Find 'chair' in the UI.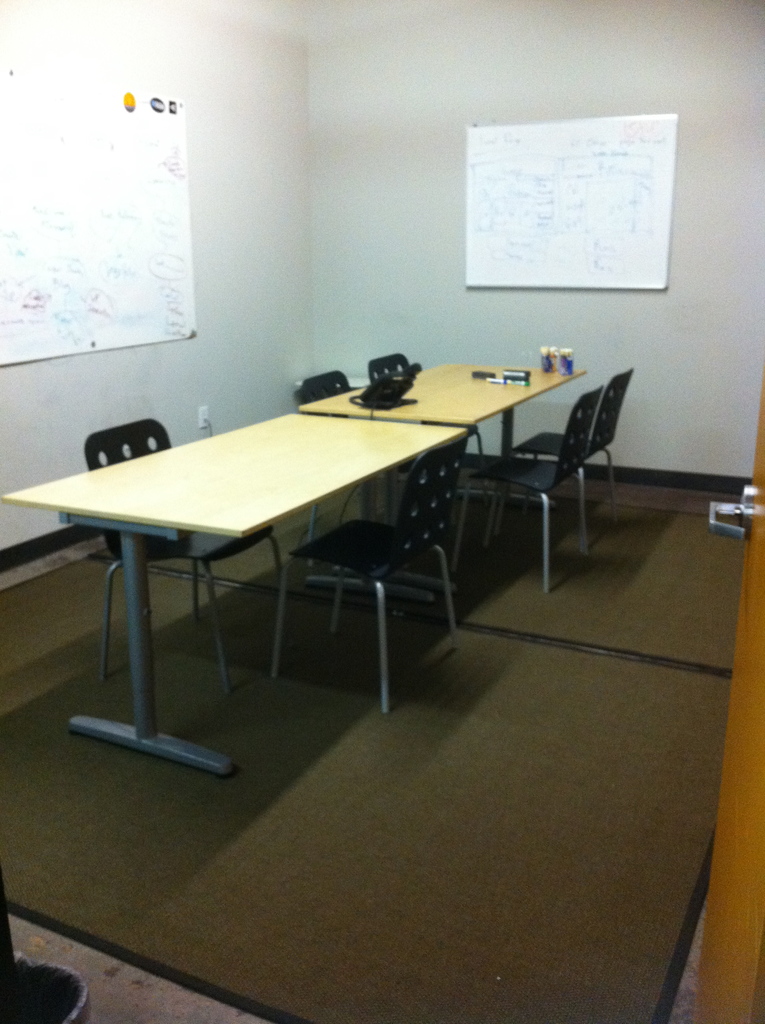
UI element at x1=504, y1=361, x2=634, y2=555.
